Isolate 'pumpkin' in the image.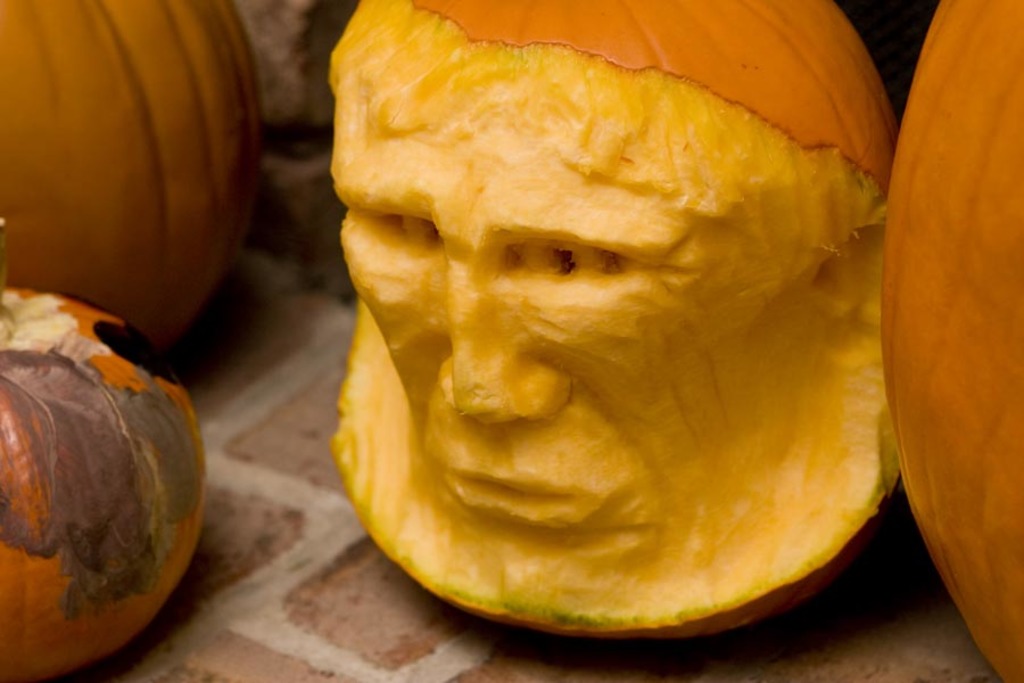
Isolated region: <box>273,10,931,614</box>.
